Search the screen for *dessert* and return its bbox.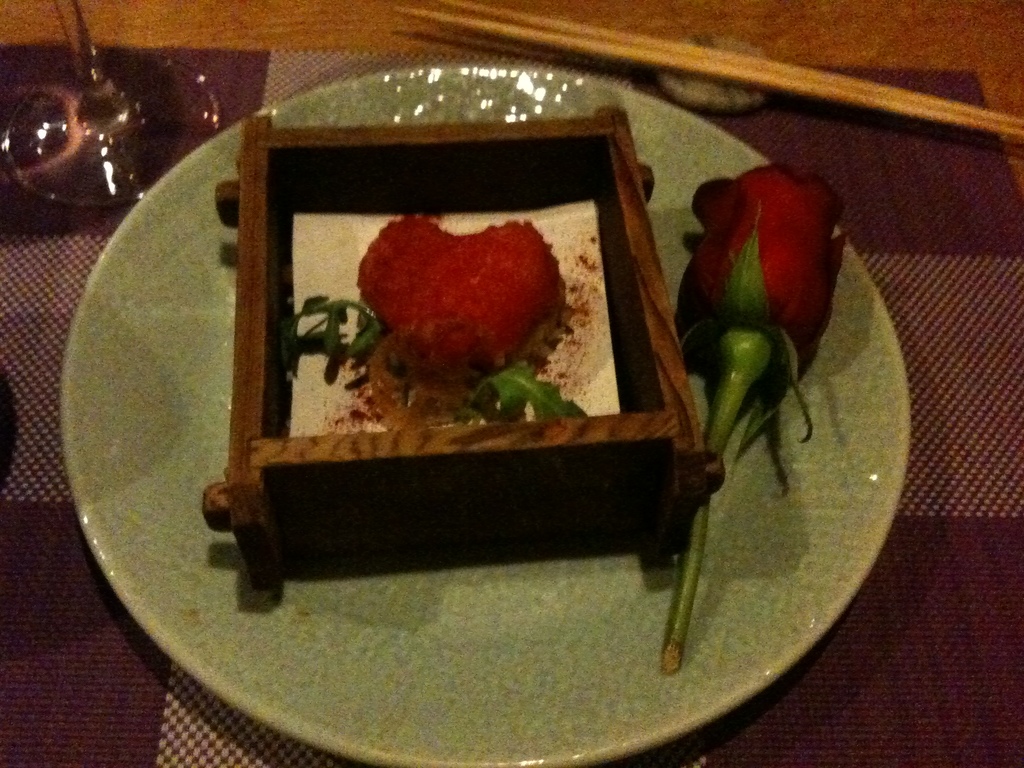
Found: <region>328, 193, 580, 420</region>.
